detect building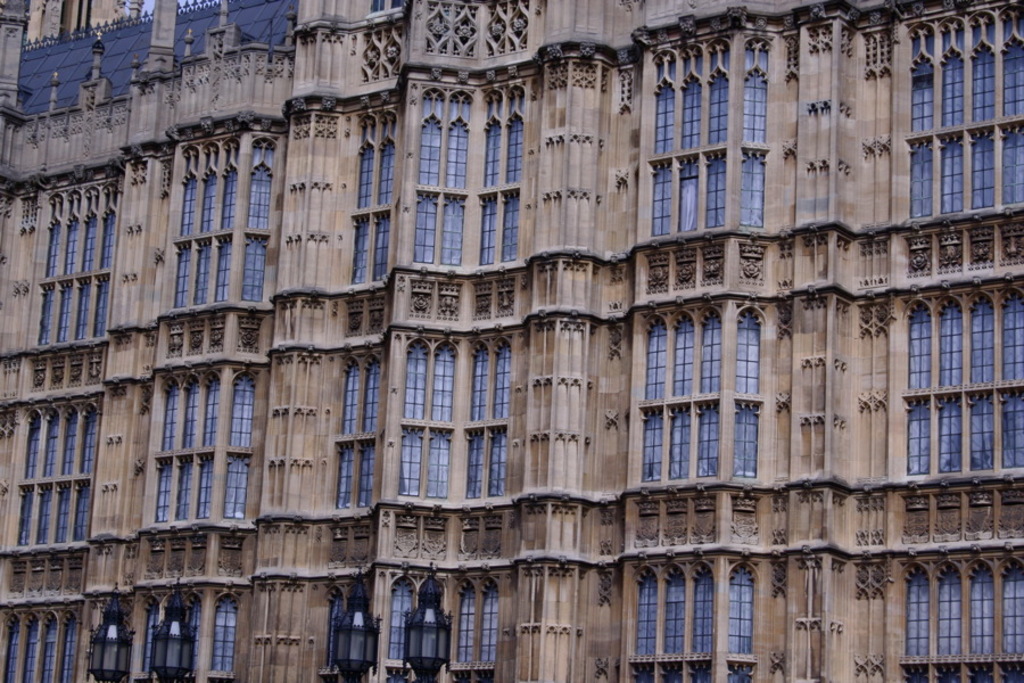
l=0, t=0, r=1023, b=682
